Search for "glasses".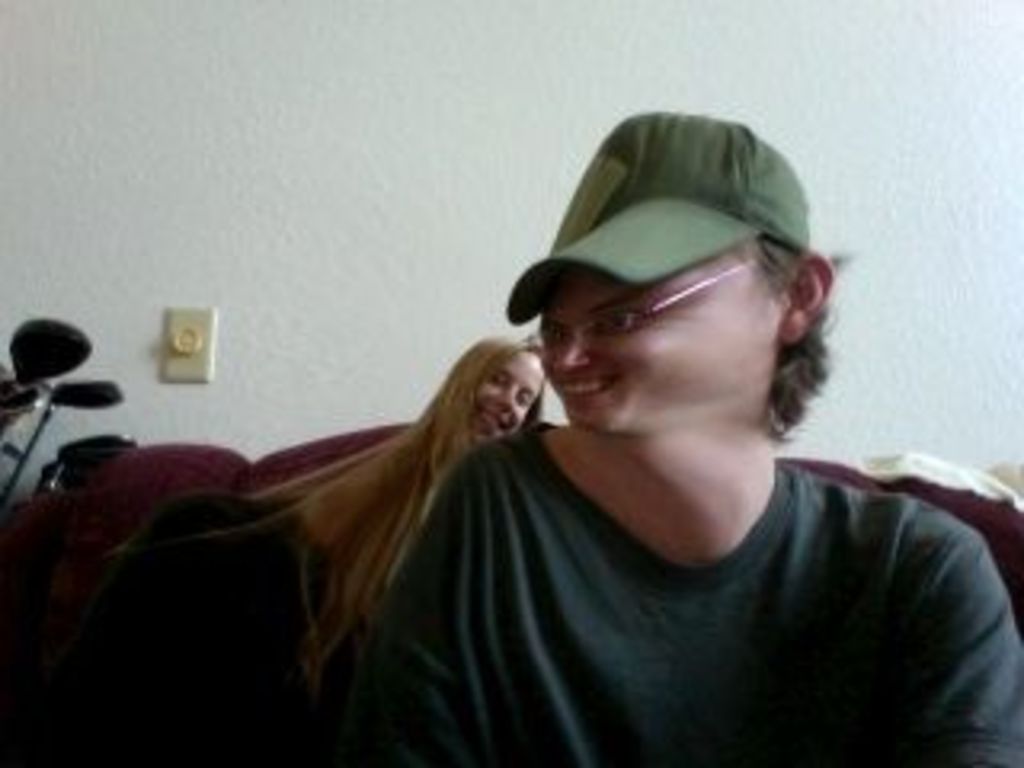
Found at 496:269:758:371.
